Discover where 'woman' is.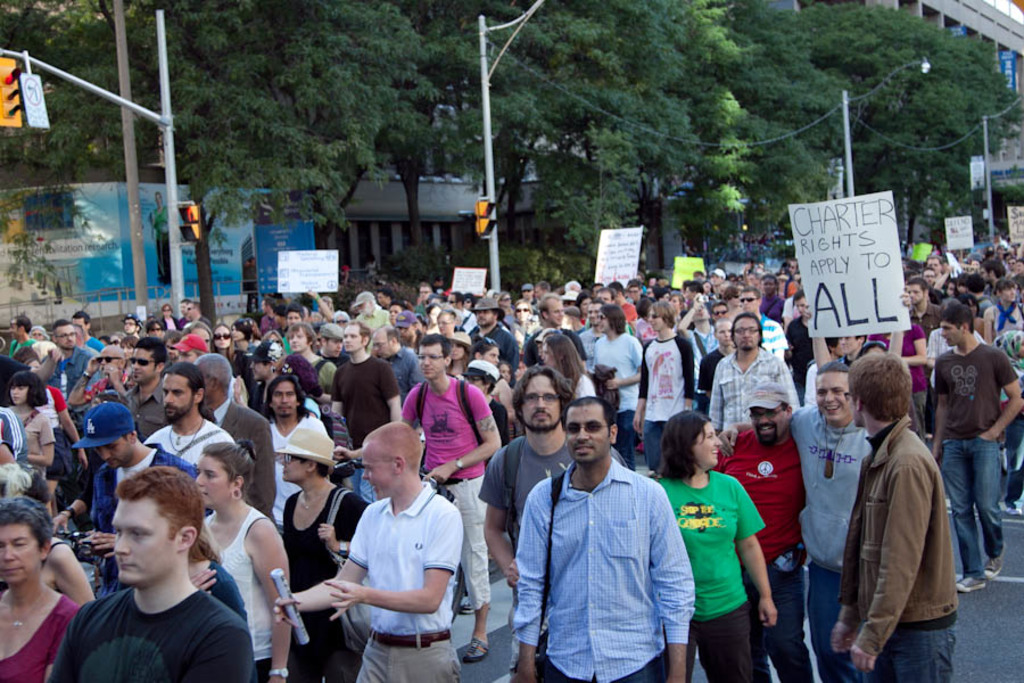
Discovered at 0,462,92,606.
